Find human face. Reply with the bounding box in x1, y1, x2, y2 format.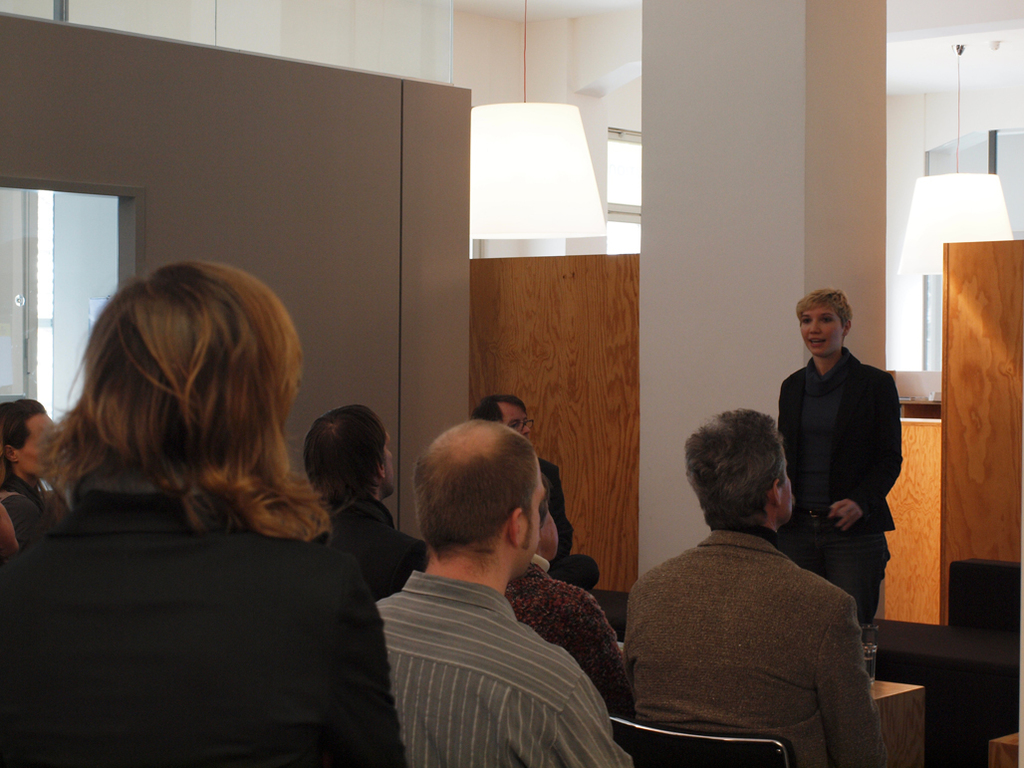
523, 445, 550, 564.
